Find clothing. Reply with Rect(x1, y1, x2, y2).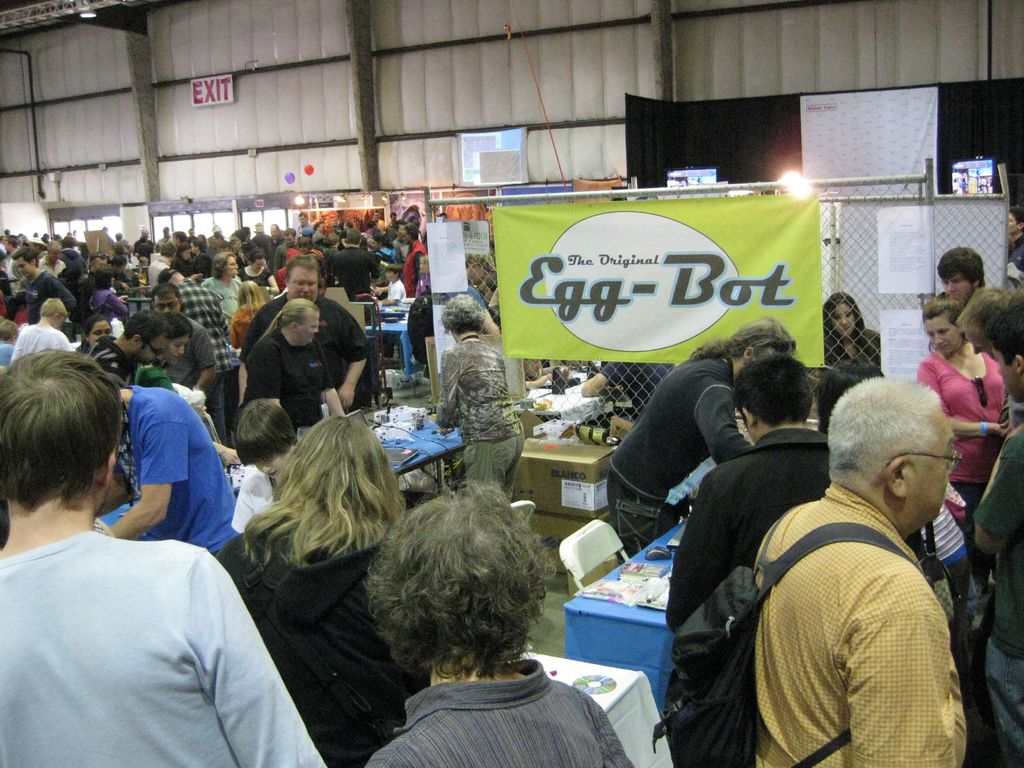
Rect(180, 280, 236, 376).
